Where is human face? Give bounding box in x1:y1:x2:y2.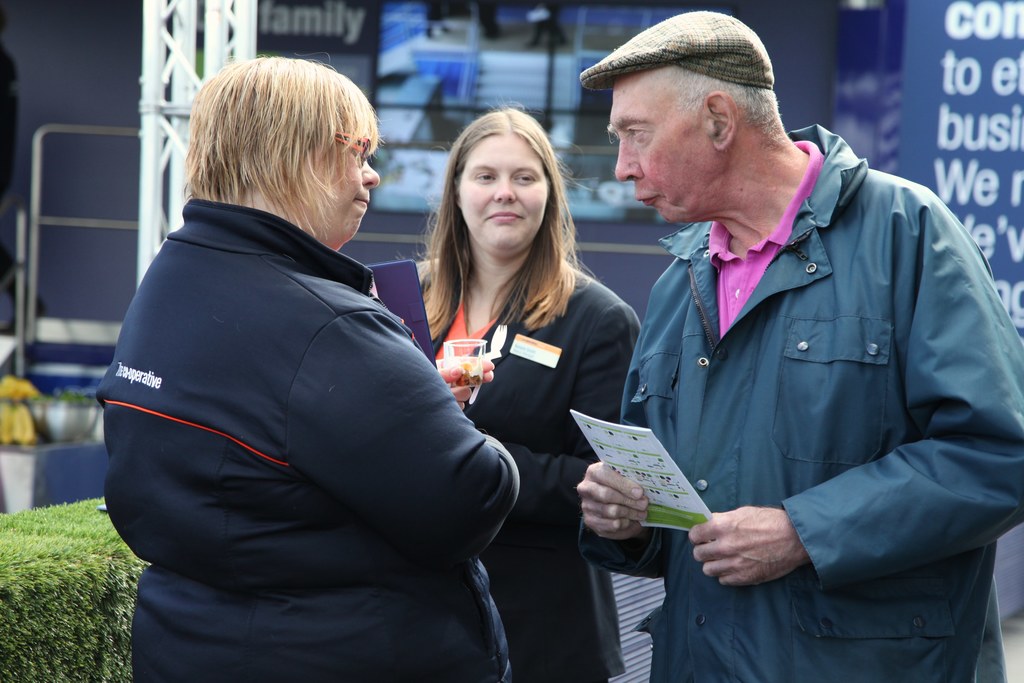
459:133:547:259.
